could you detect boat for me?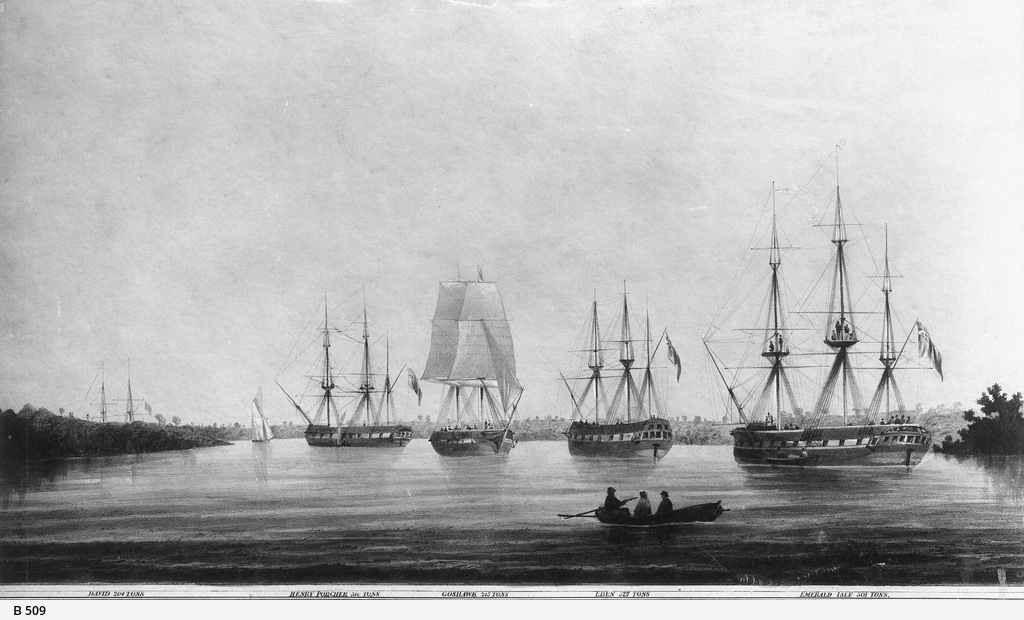
Detection result: select_region(697, 198, 928, 496).
